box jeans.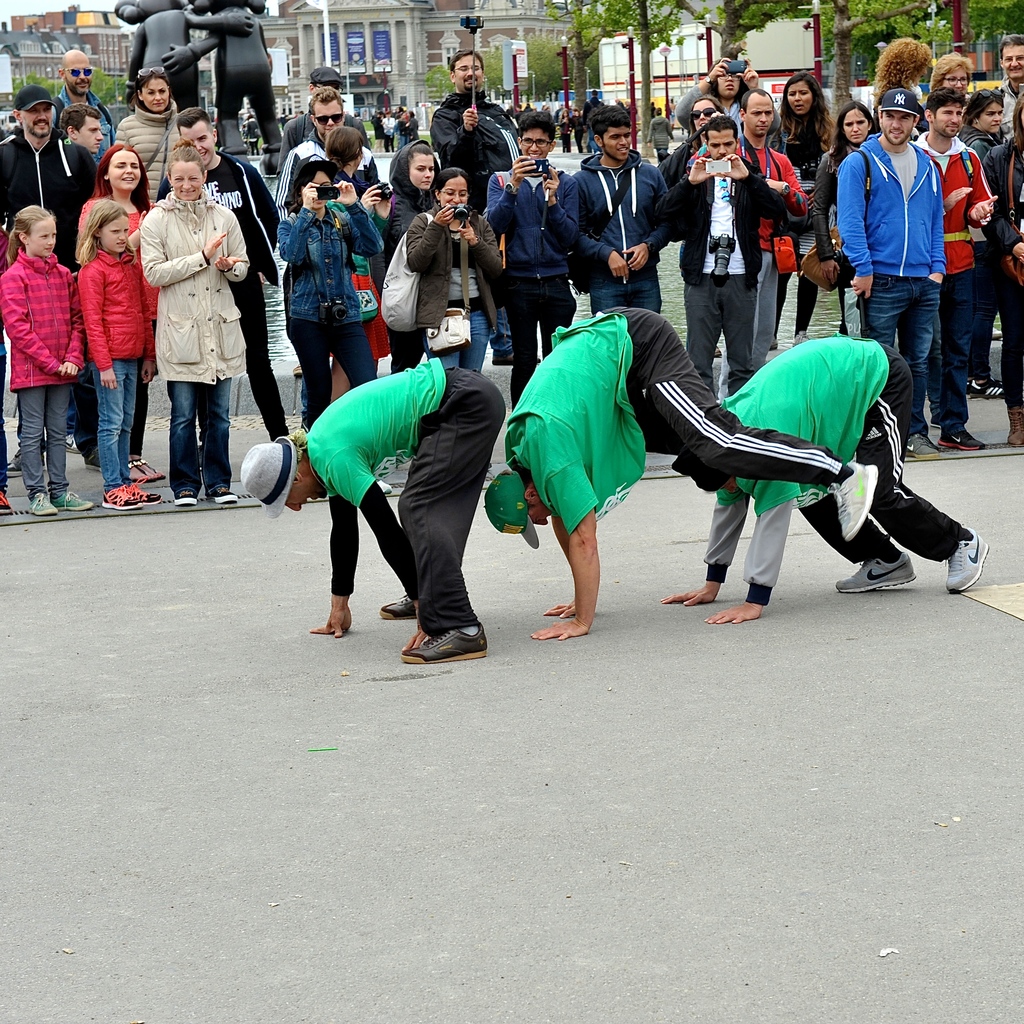
x1=417 y1=303 x2=500 y2=367.
